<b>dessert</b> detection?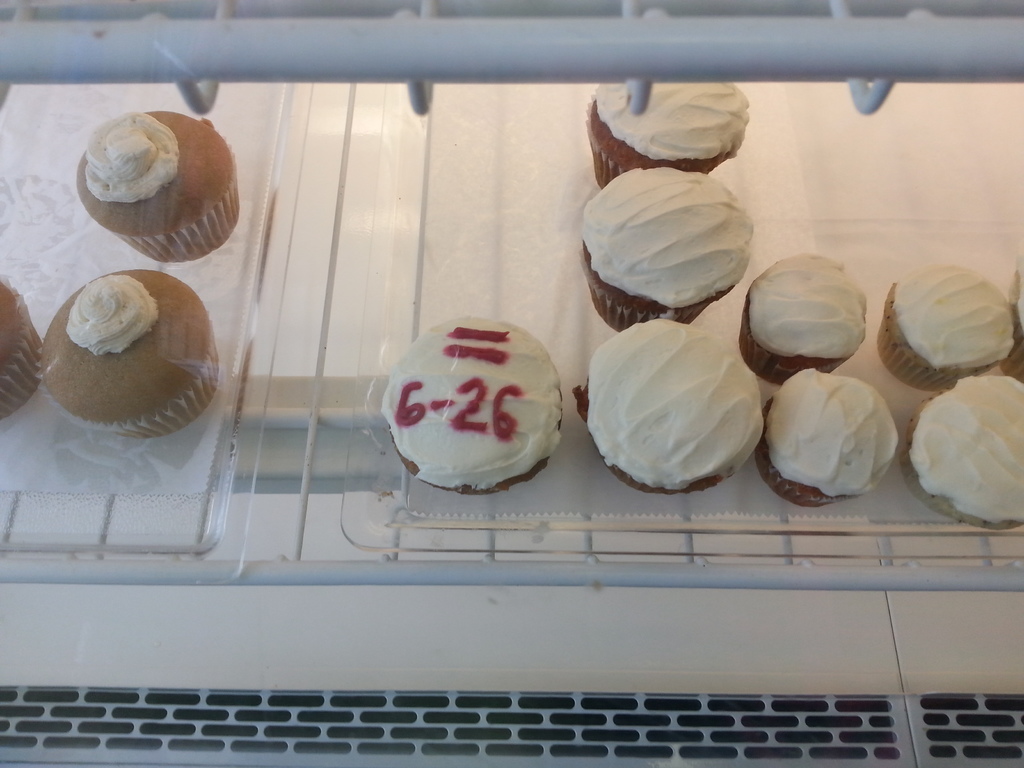
l=731, t=250, r=871, b=379
